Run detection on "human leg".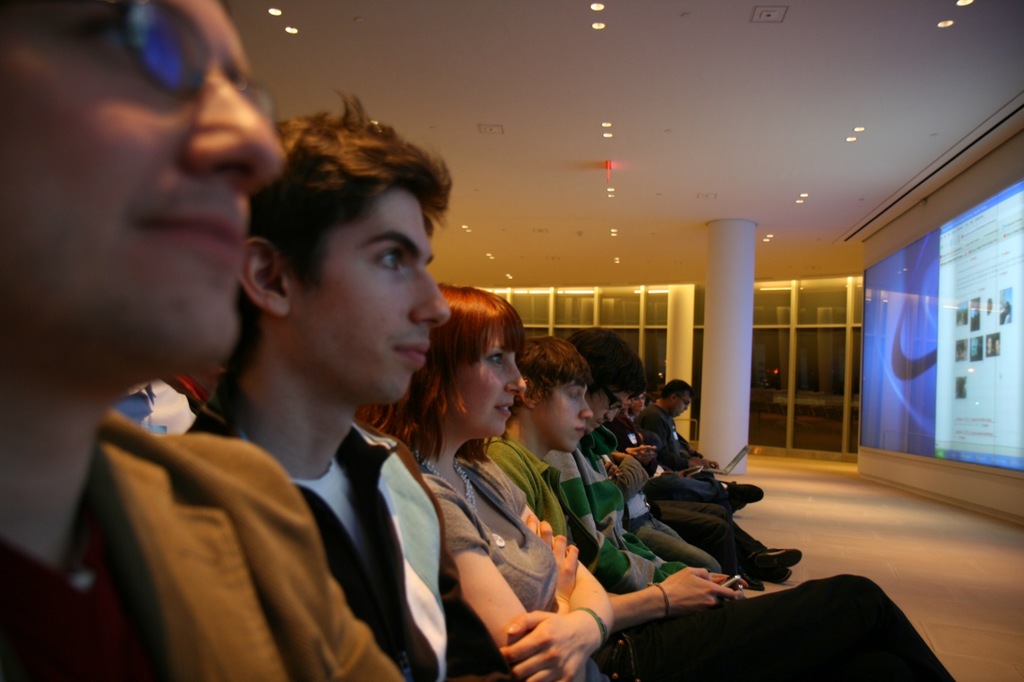
Result: box=[652, 500, 803, 552].
